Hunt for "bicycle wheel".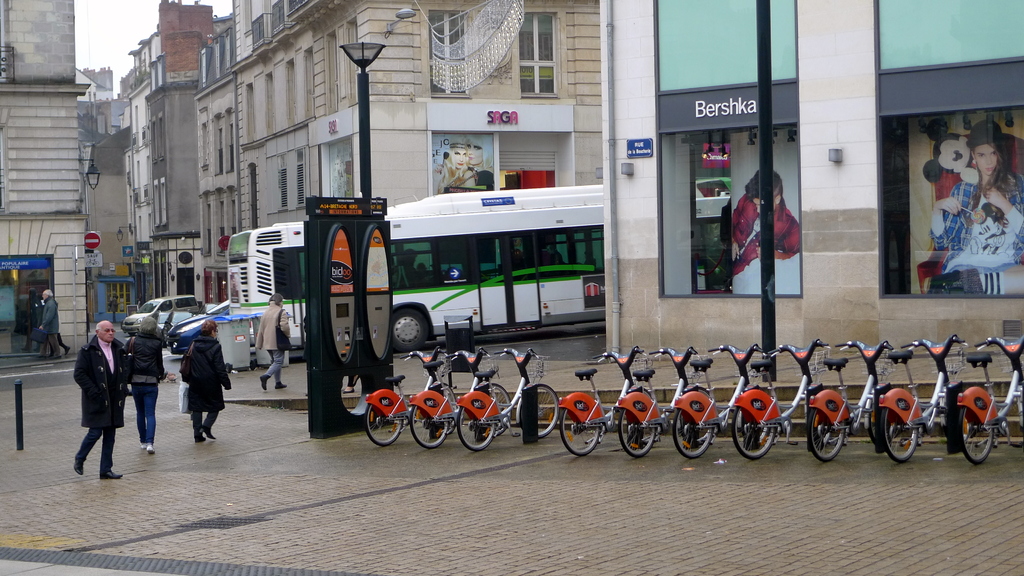
Hunted down at (left=951, top=397, right=991, bottom=463).
